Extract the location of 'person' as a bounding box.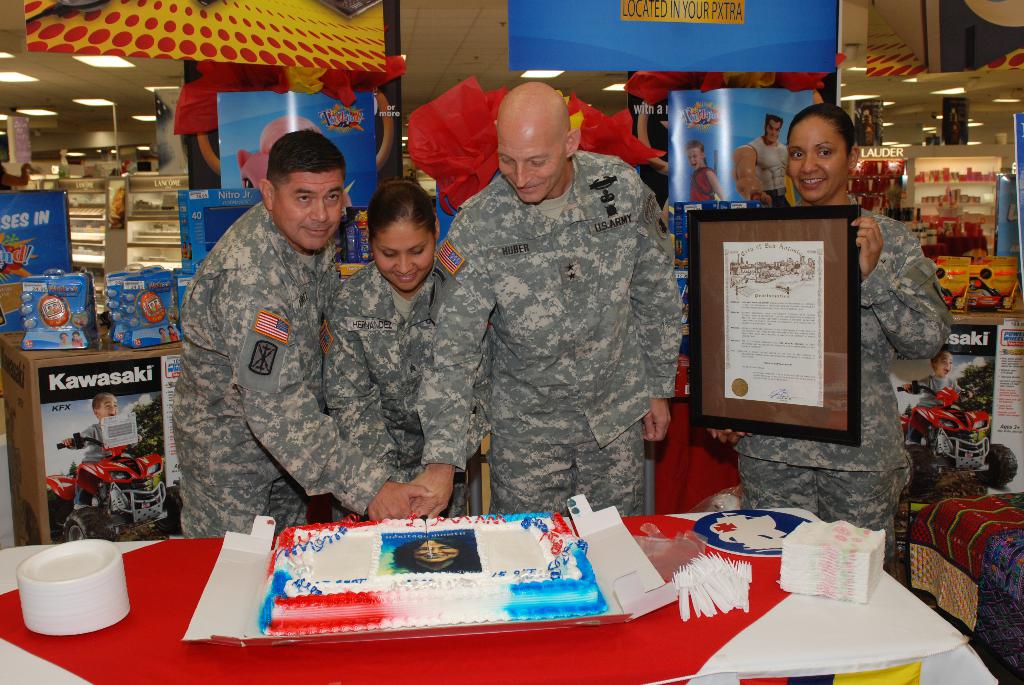
select_region(184, 106, 374, 556).
